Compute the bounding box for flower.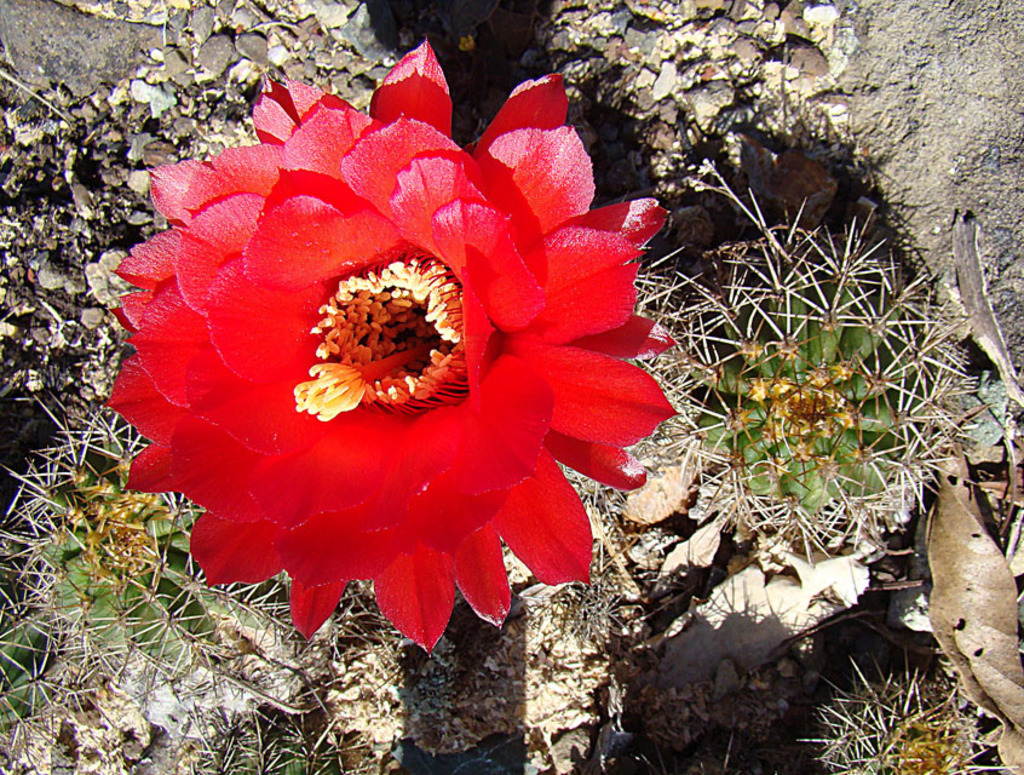
BBox(94, 65, 681, 643).
